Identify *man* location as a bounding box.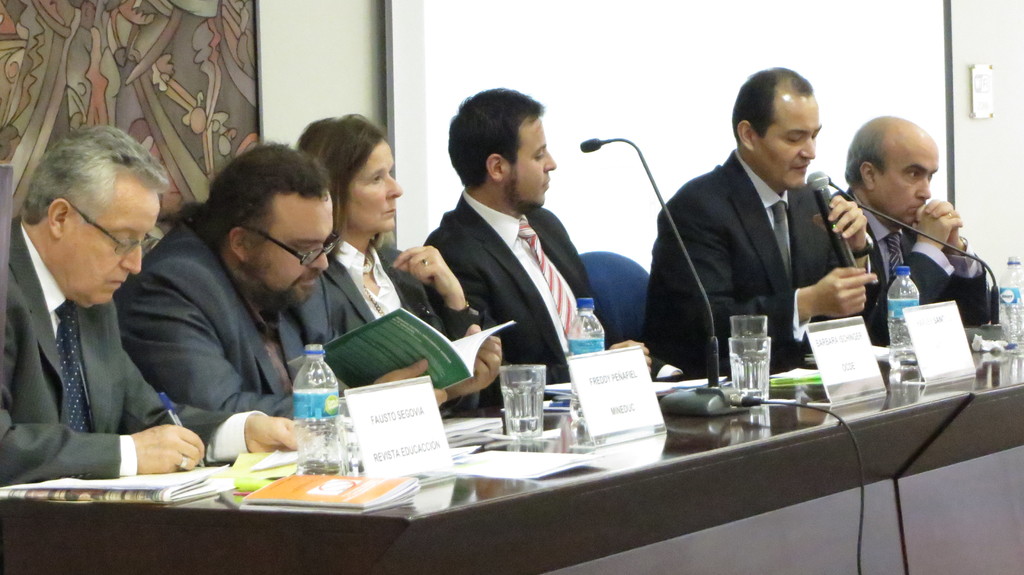
<box>422,85,641,384</box>.
